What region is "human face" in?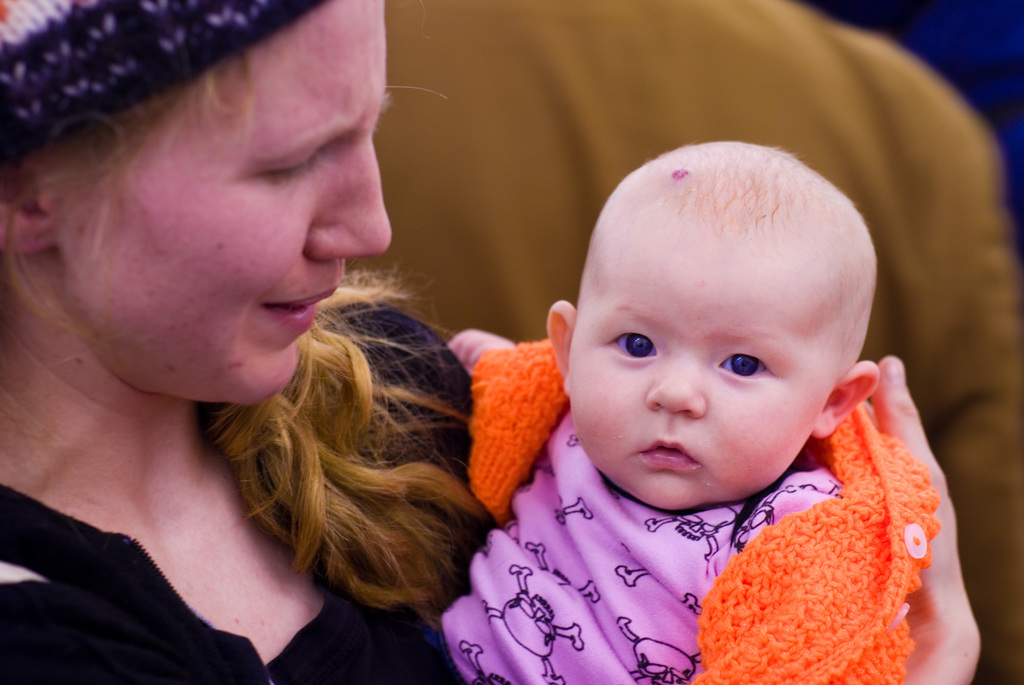
BBox(568, 215, 840, 515).
